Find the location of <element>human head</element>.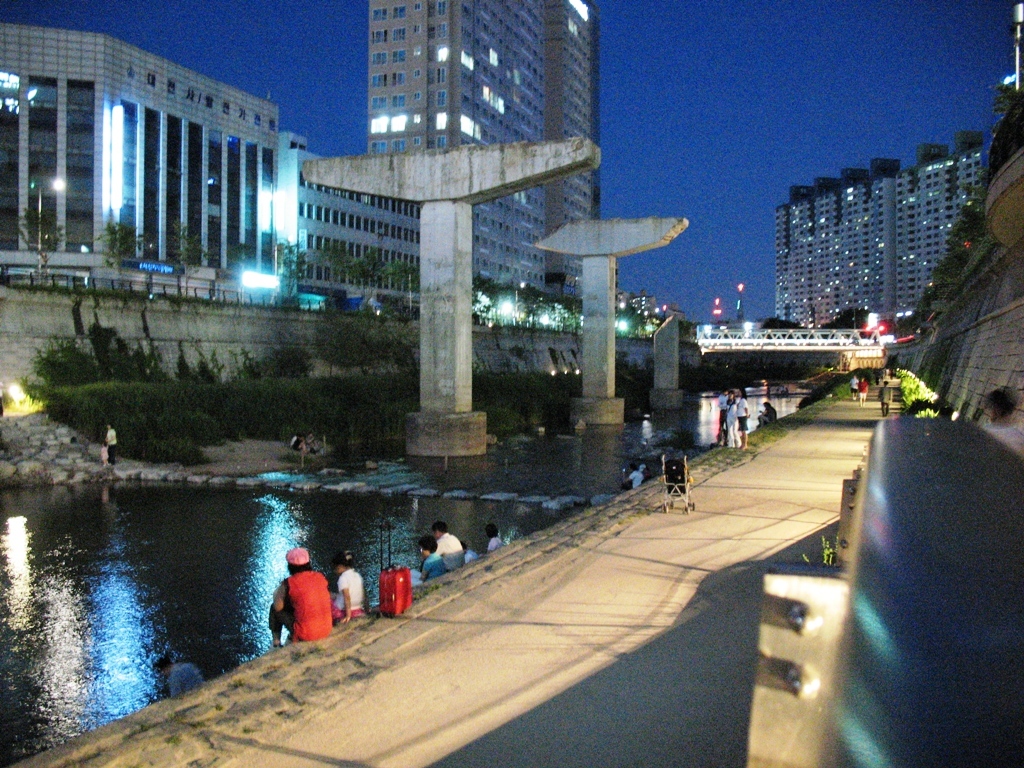
Location: bbox(984, 383, 1016, 419).
